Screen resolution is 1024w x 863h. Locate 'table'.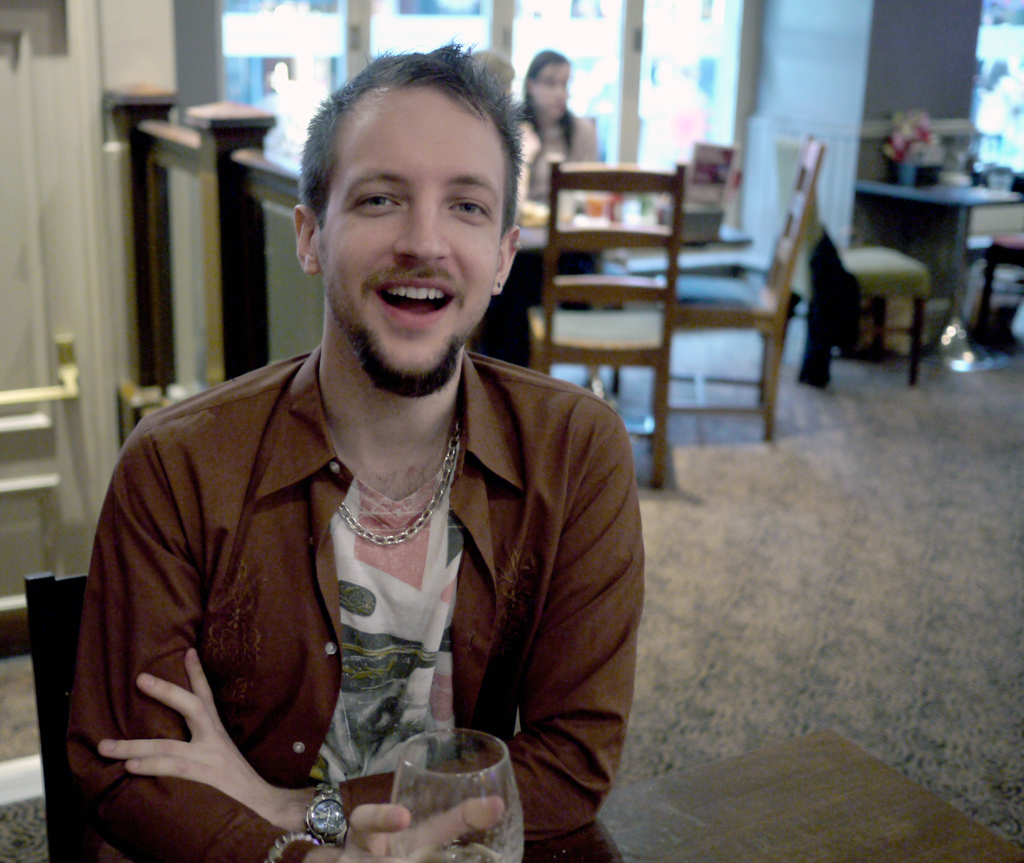
<box>461,212,750,373</box>.
